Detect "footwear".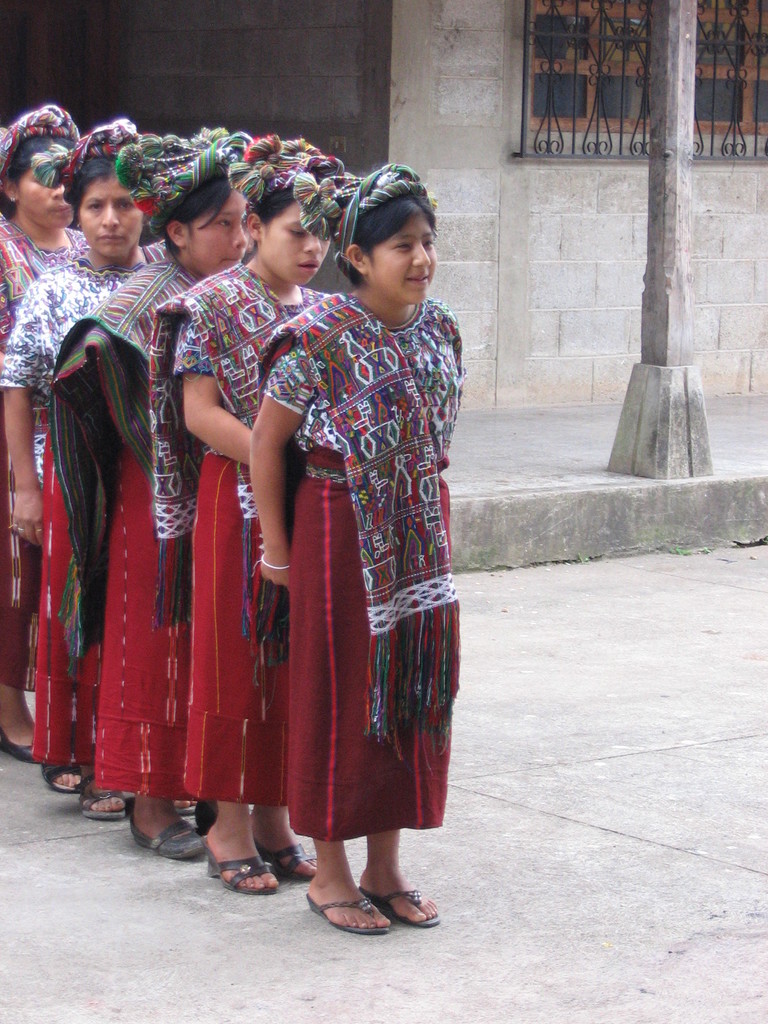
Detected at bbox=[361, 879, 444, 927].
